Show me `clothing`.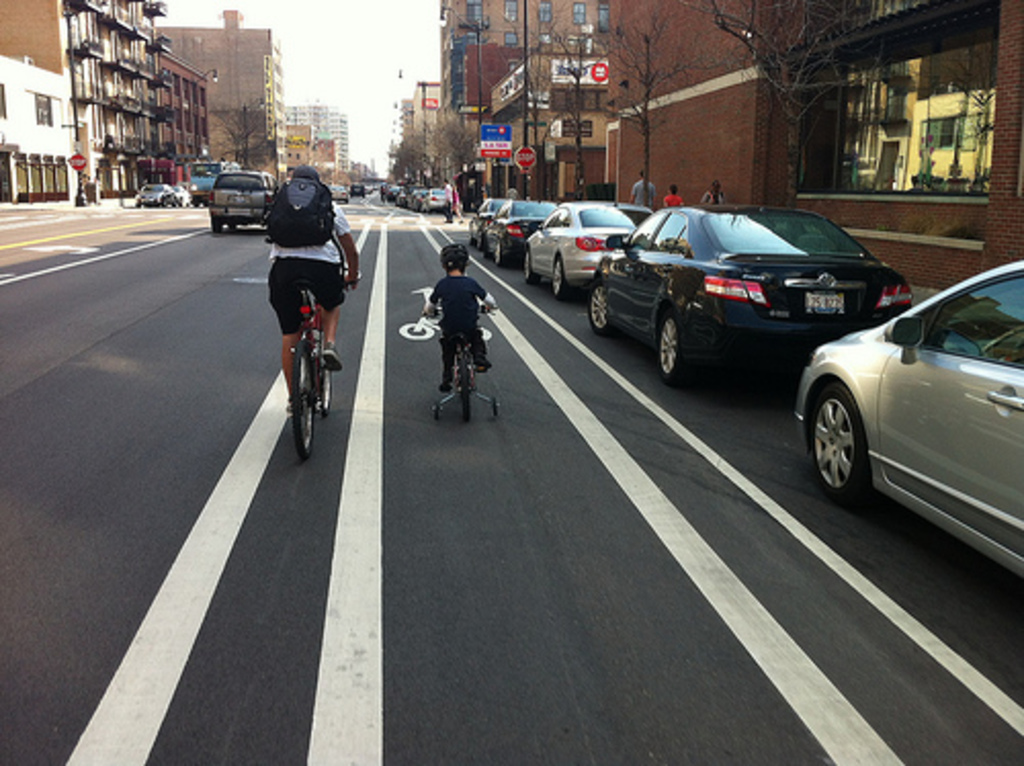
`clothing` is here: region(662, 184, 684, 207).
